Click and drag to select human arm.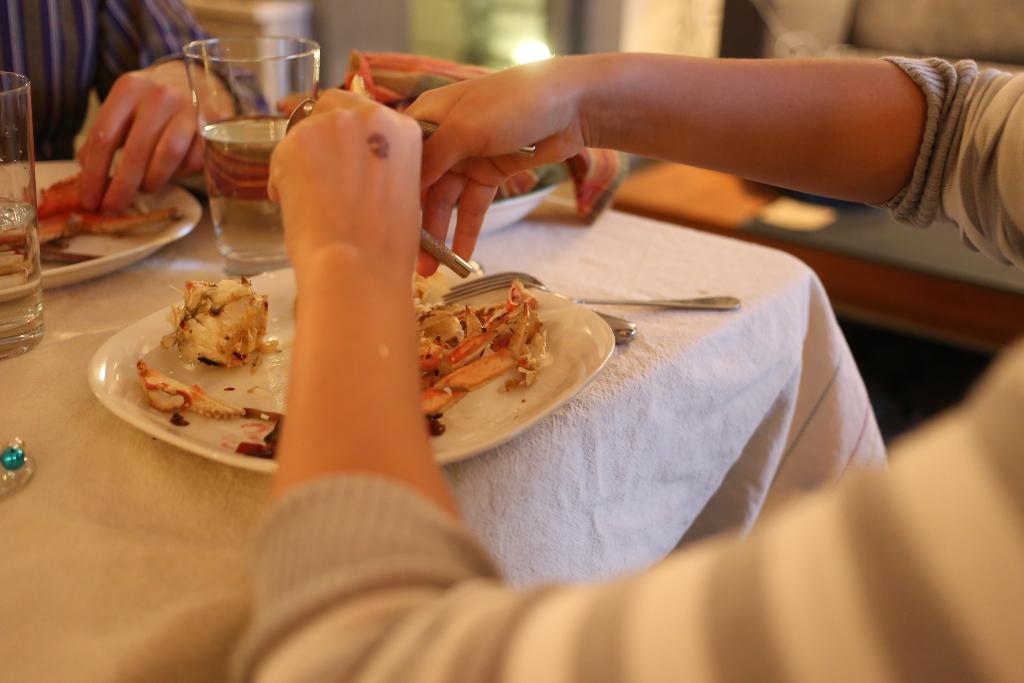
Selection: left=62, top=0, right=250, bottom=224.
